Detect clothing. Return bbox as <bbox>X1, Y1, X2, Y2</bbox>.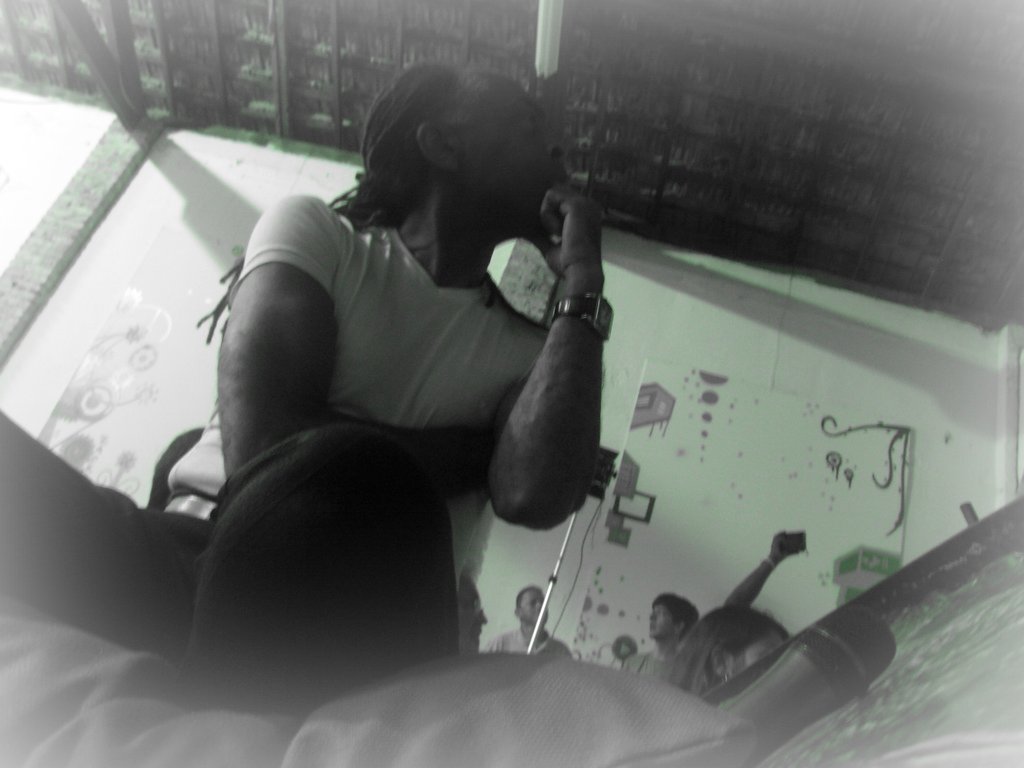
<bbox>0, 198, 550, 715</bbox>.
